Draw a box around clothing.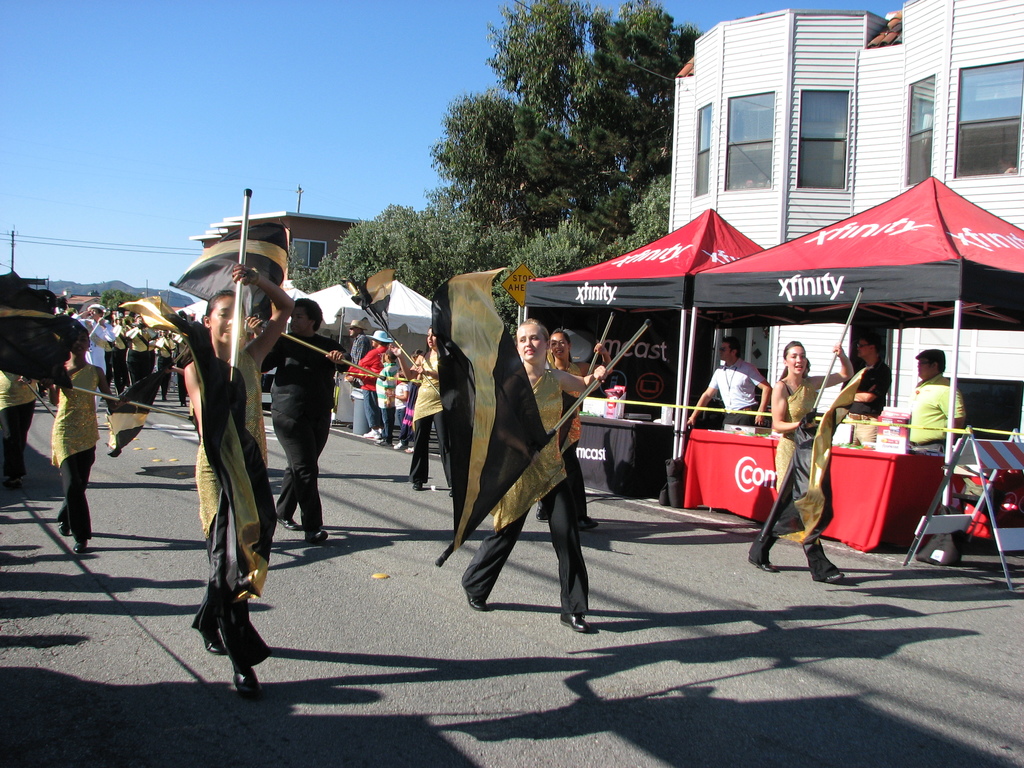
detection(262, 331, 347, 534).
